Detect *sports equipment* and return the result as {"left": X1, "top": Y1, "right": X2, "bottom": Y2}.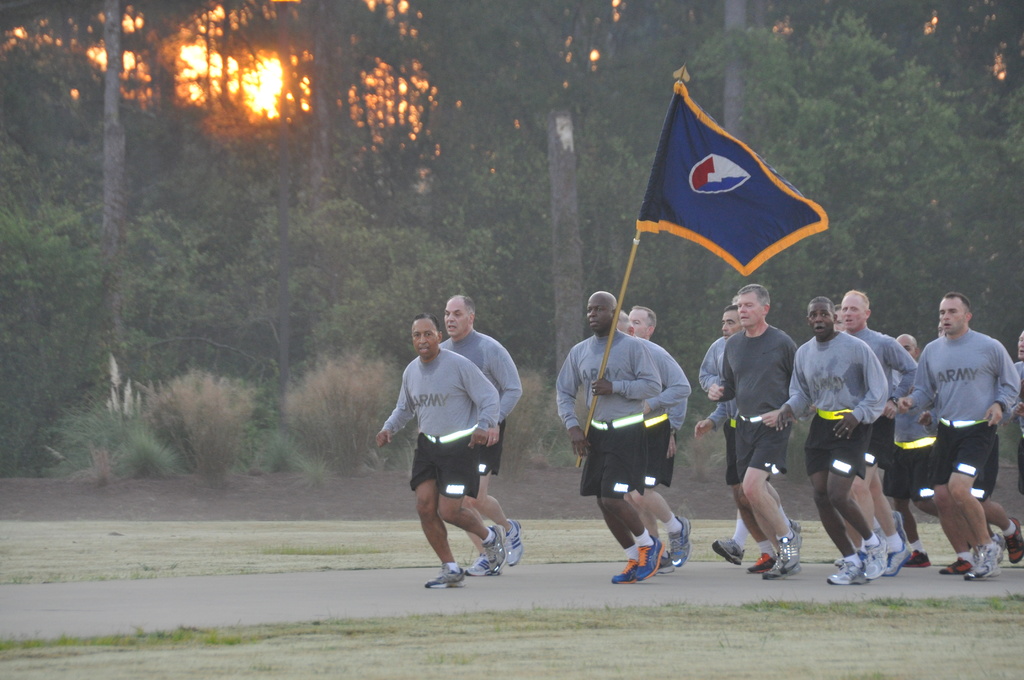
{"left": 633, "top": 535, "right": 664, "bottom": 581}.
